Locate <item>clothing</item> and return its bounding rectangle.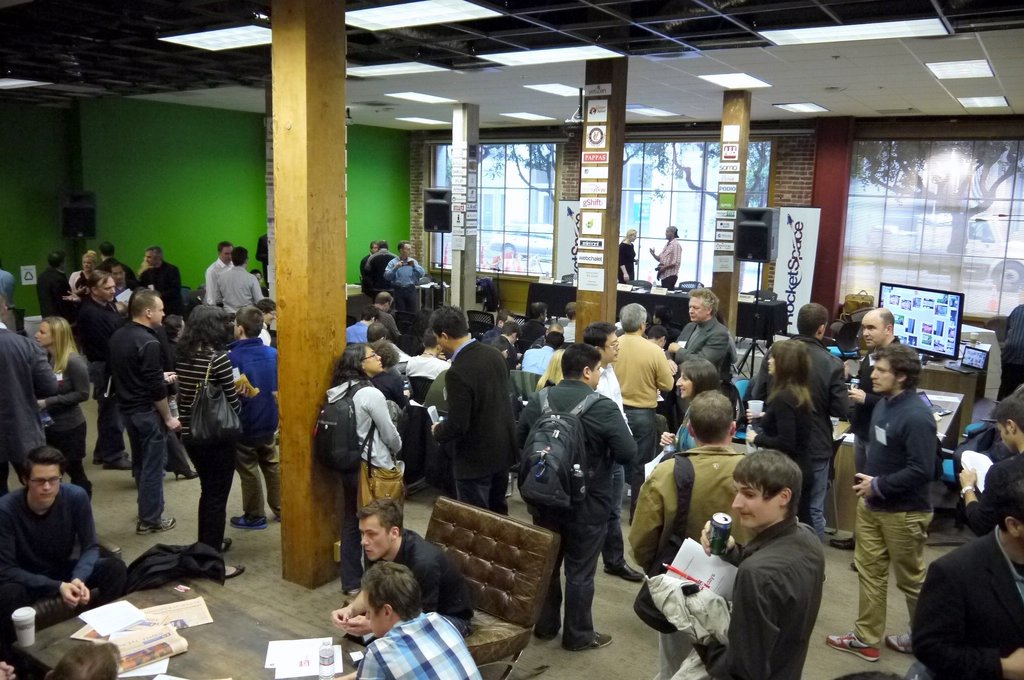
<bbox>260, 321, 274, 348</bbox>.
